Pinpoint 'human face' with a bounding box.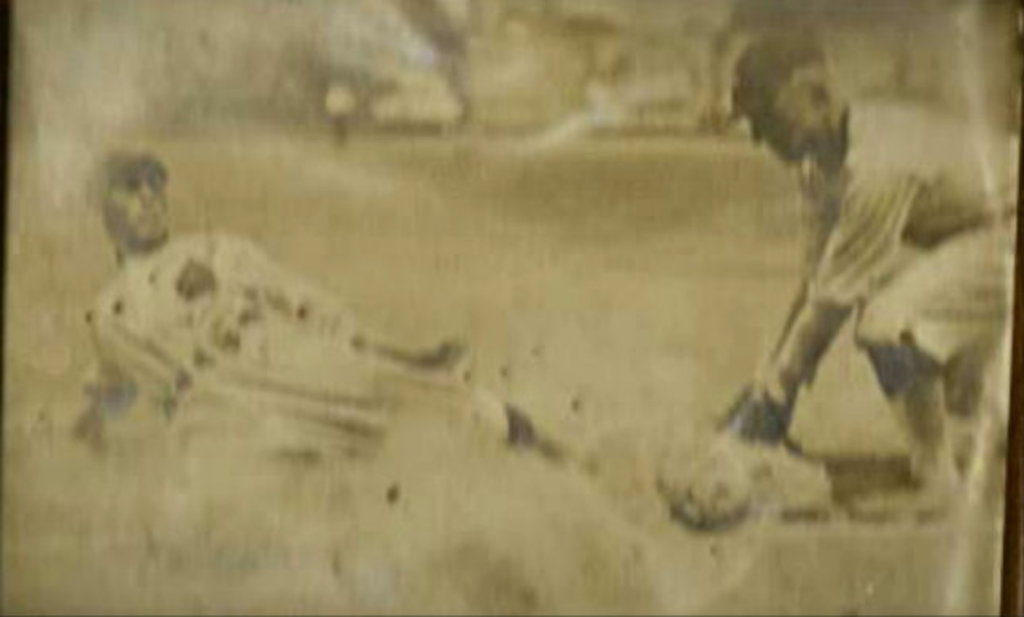
(749,108,813,154).
